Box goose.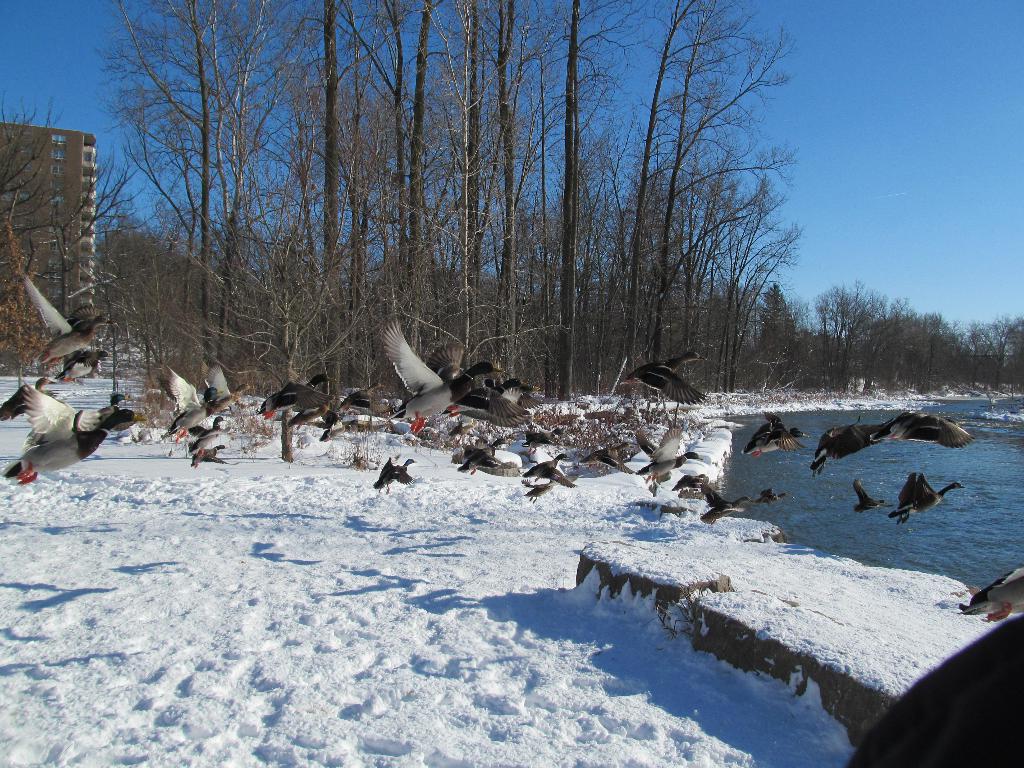
26 278 116 363.
